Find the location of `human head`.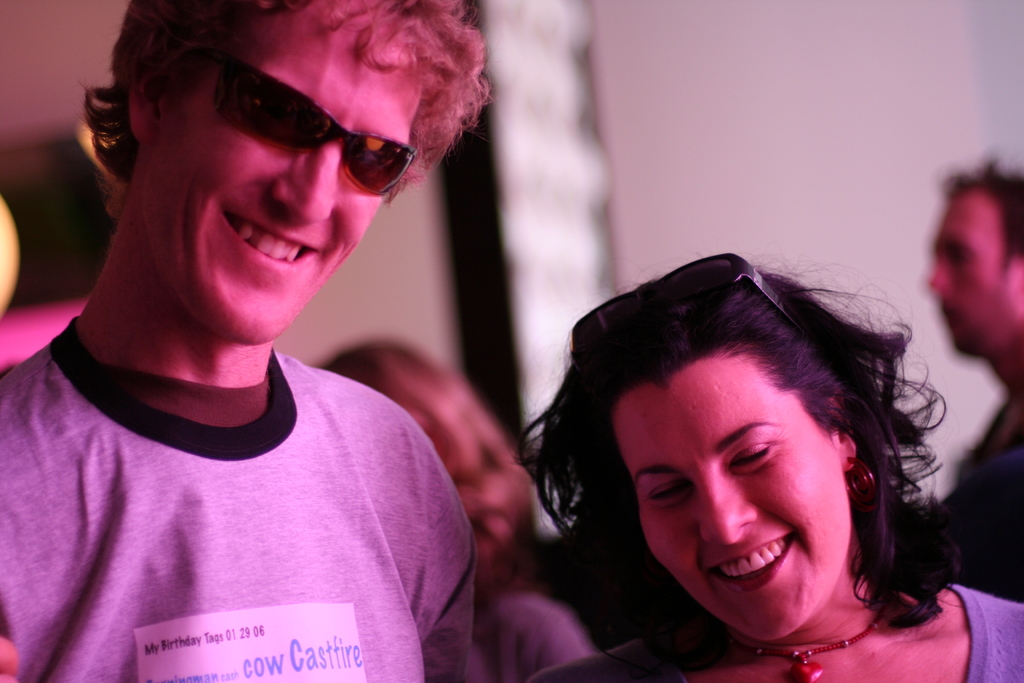
Location: select_region(559, 241, 909, 652).
